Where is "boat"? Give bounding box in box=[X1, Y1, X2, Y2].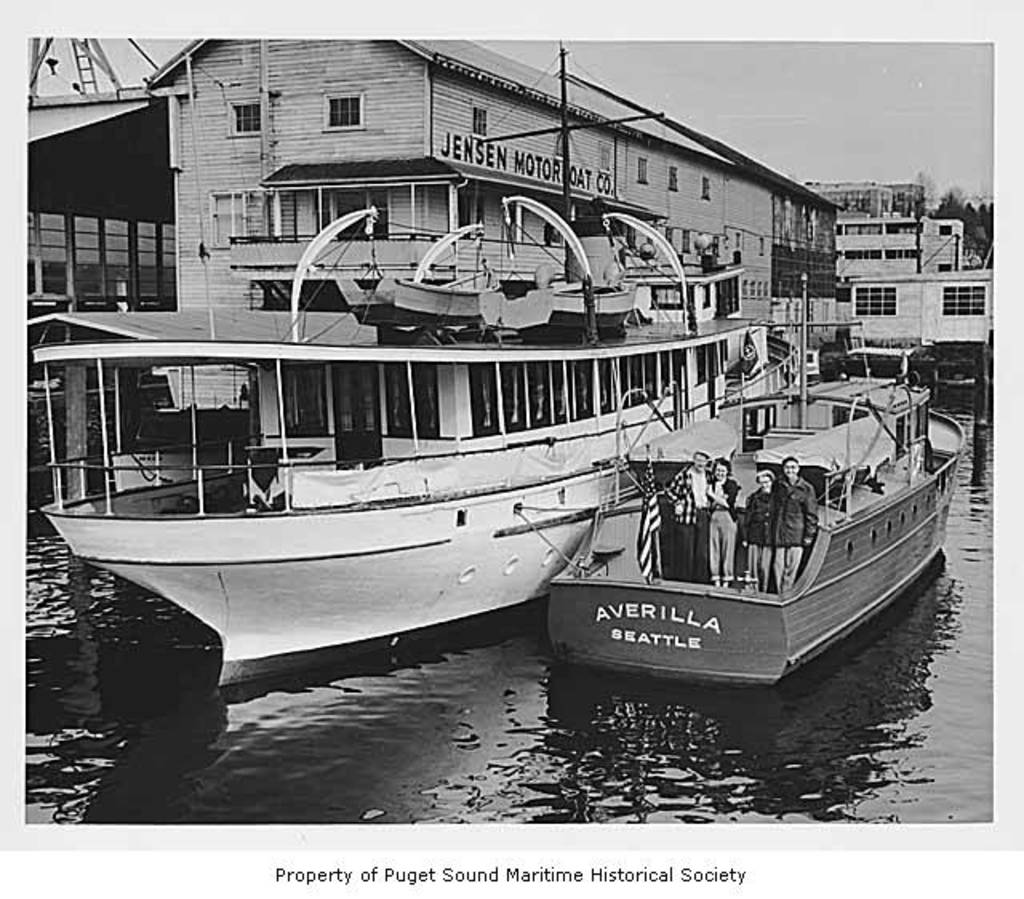
box=[27, 48, 808, 691].
